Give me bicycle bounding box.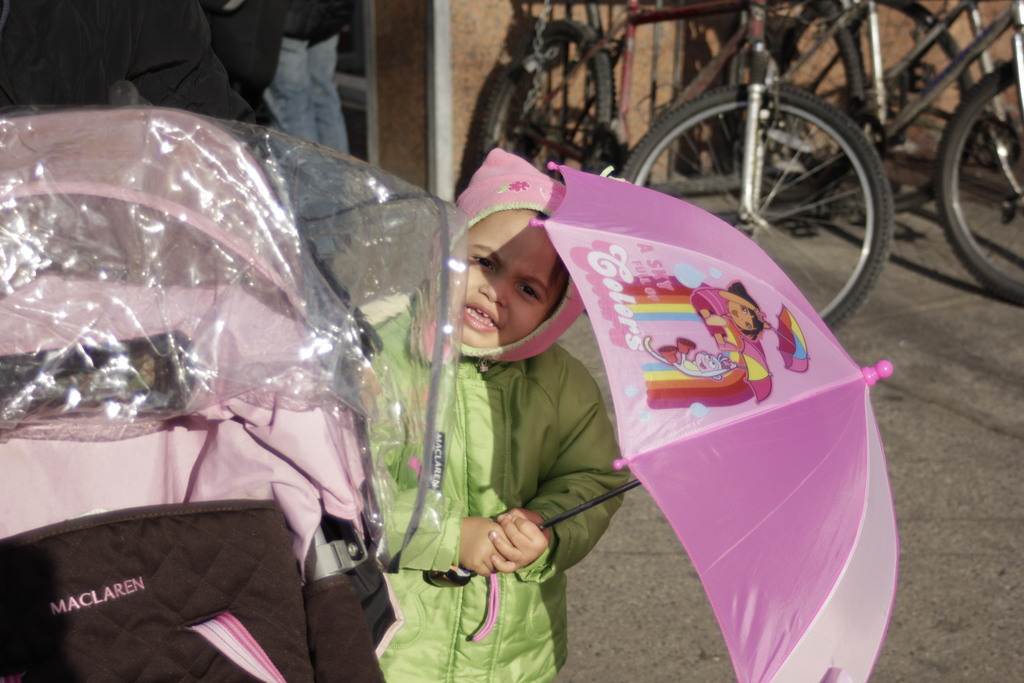
710:0:1023:309.
